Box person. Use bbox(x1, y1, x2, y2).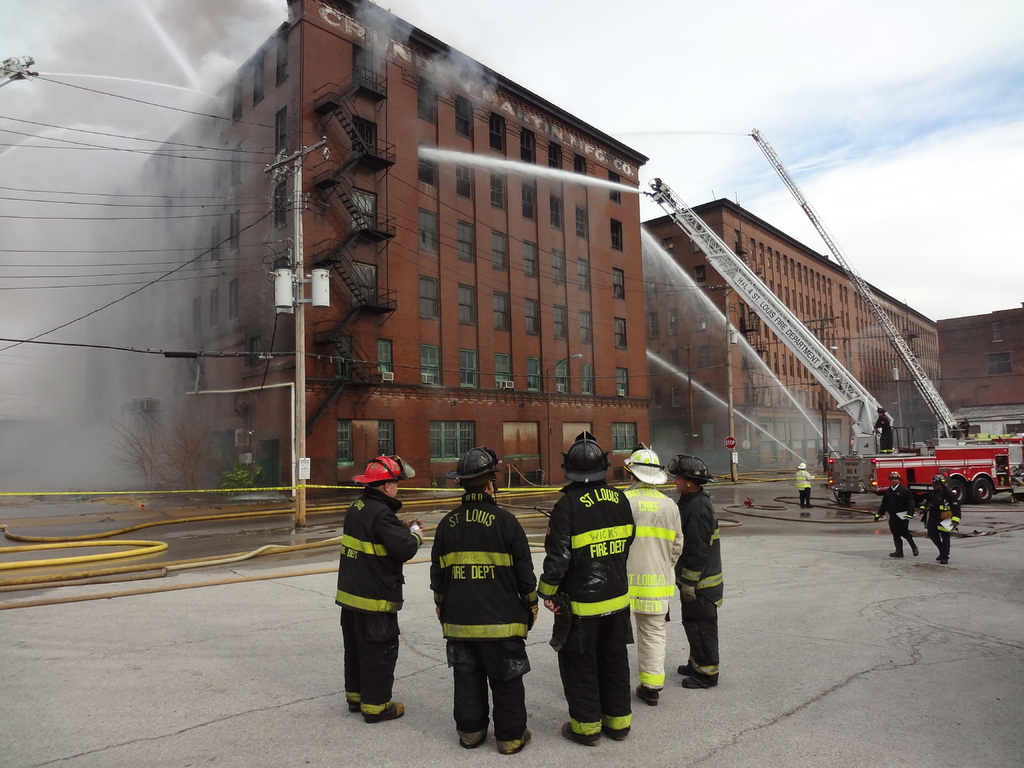
bbox(872, 472, 918, 559).
